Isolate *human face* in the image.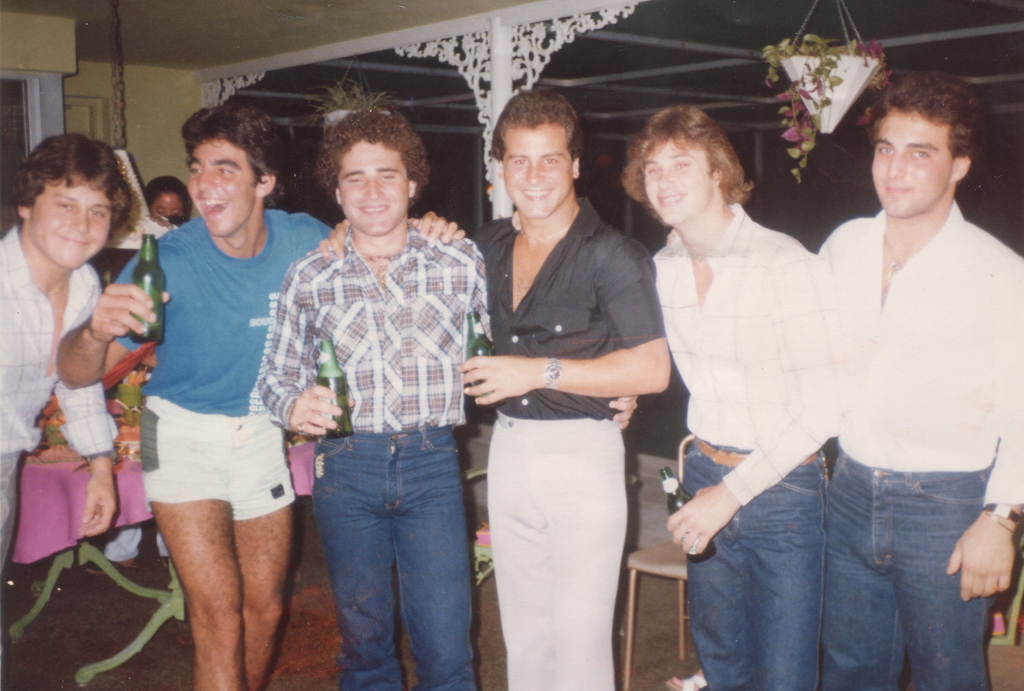
Isolated region: bbox=(333, 145, 413, 235).
